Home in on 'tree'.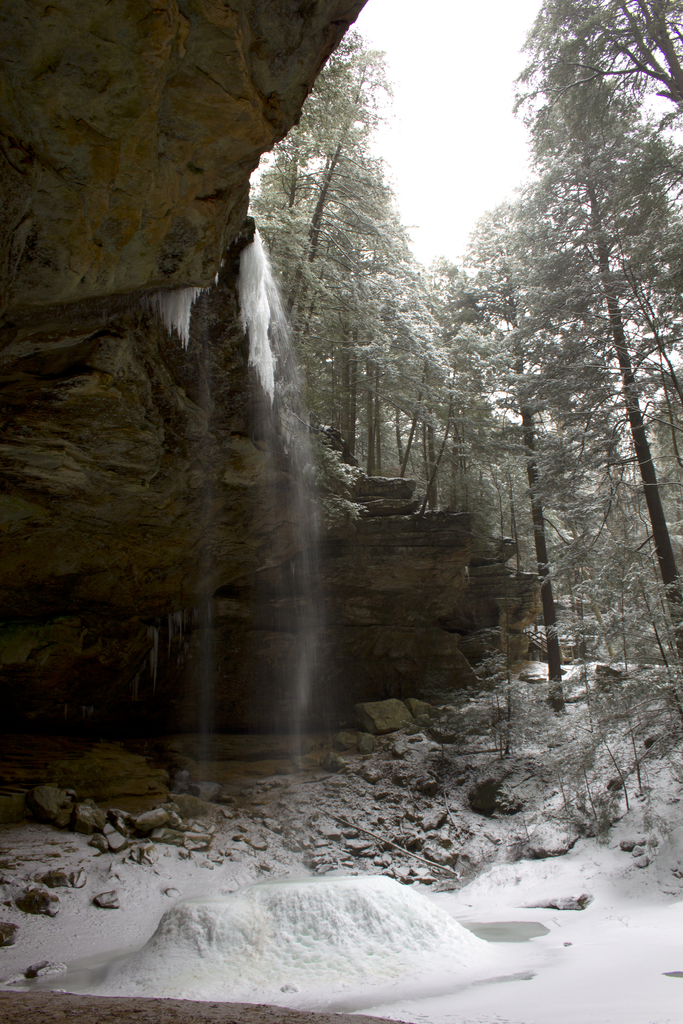
Homed in at detection(365, 198, 456, 478).
